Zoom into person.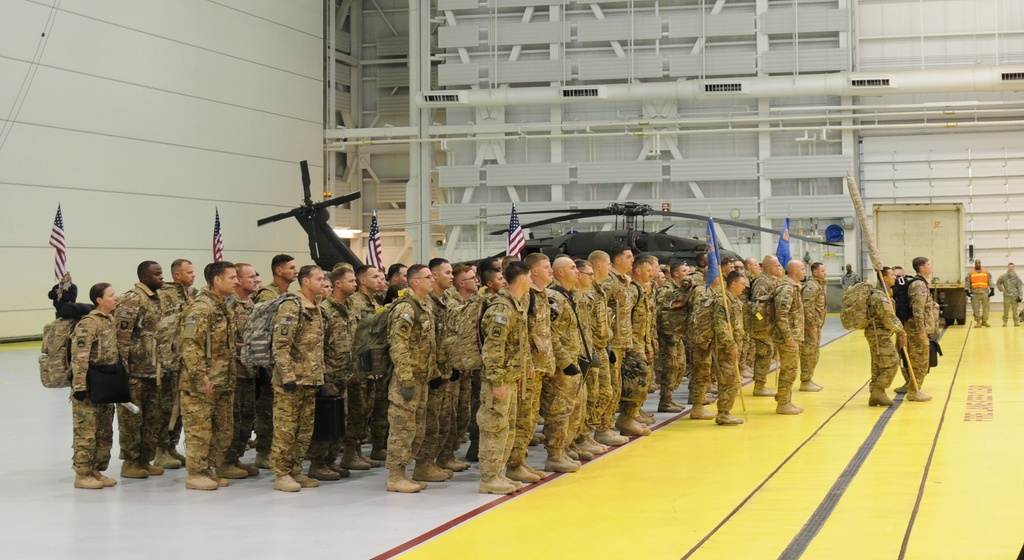
Zoom target: x1=428, y1=258, x2=465, y2=480.
